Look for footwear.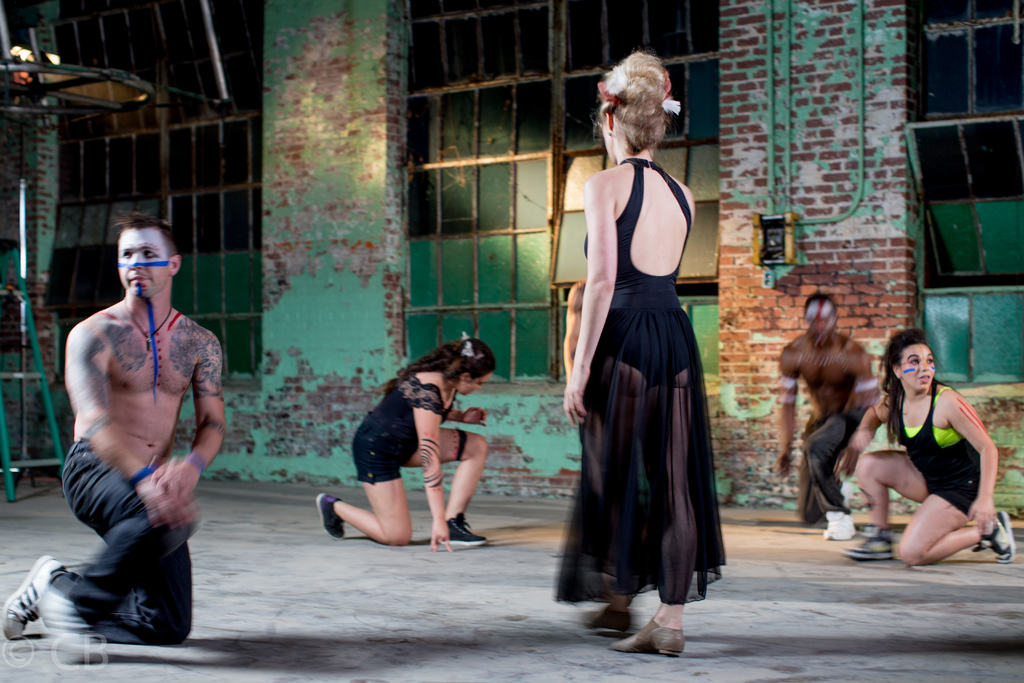
Found: {"x1": 840, "y1": 524, "x2": 898, "y2": 561}.
